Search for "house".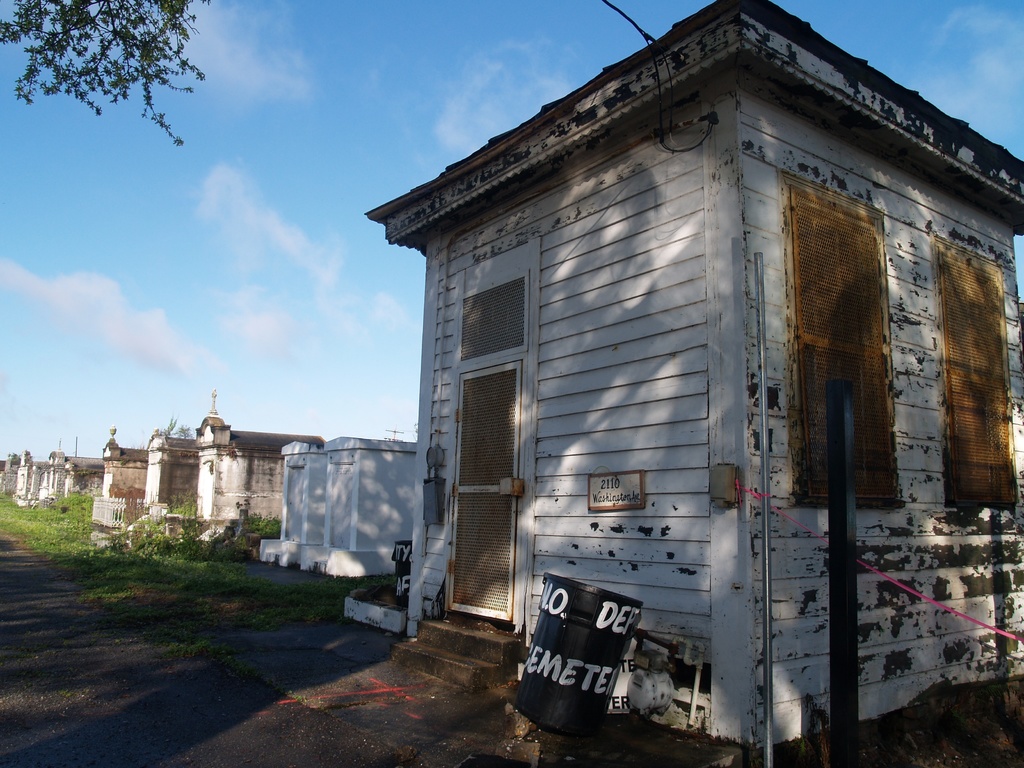
Found at (x1=367, y1=0, x2=1023, y2=767).
